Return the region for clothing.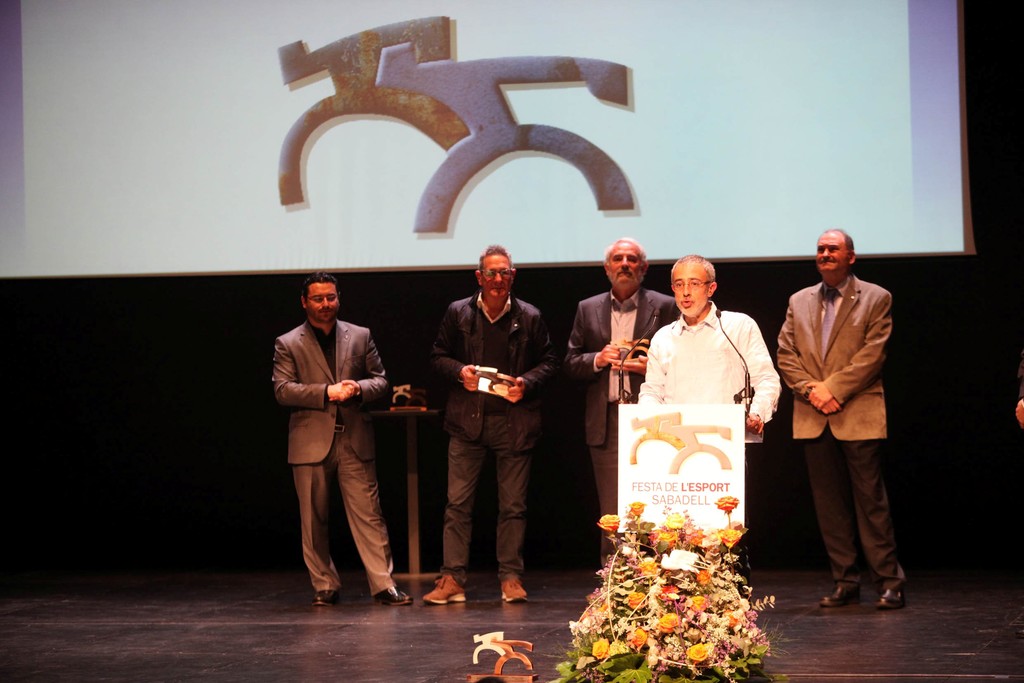
438, 443, 535, 578.
